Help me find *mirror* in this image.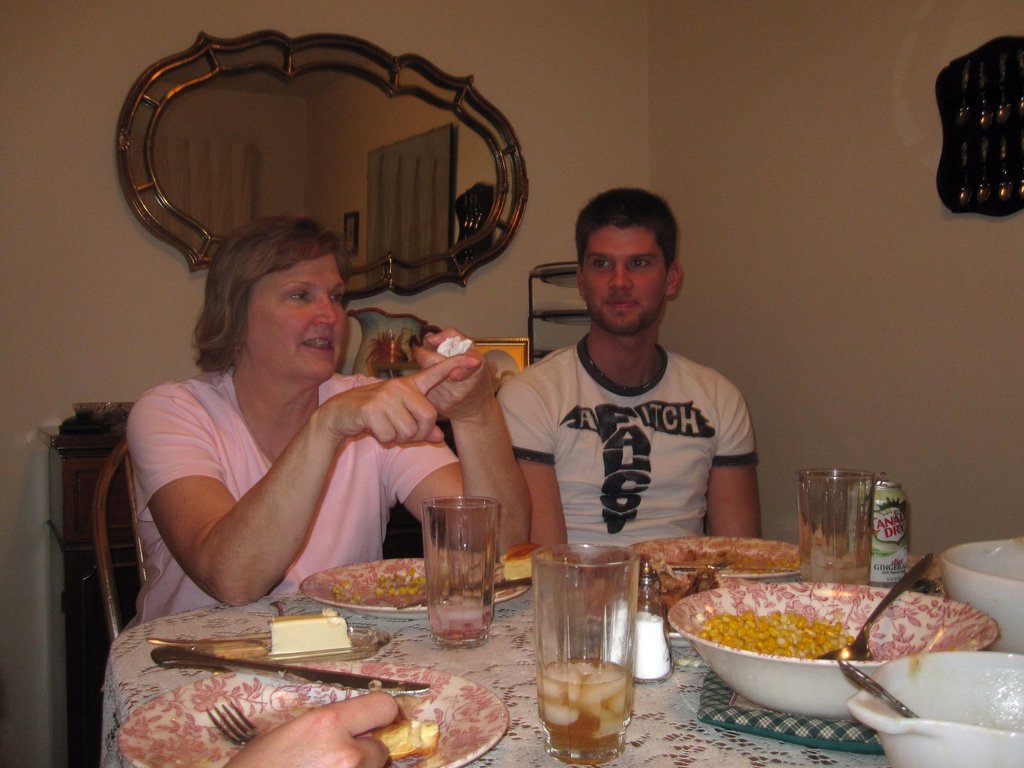
Found it: crop(156, 68, 495, 266).
